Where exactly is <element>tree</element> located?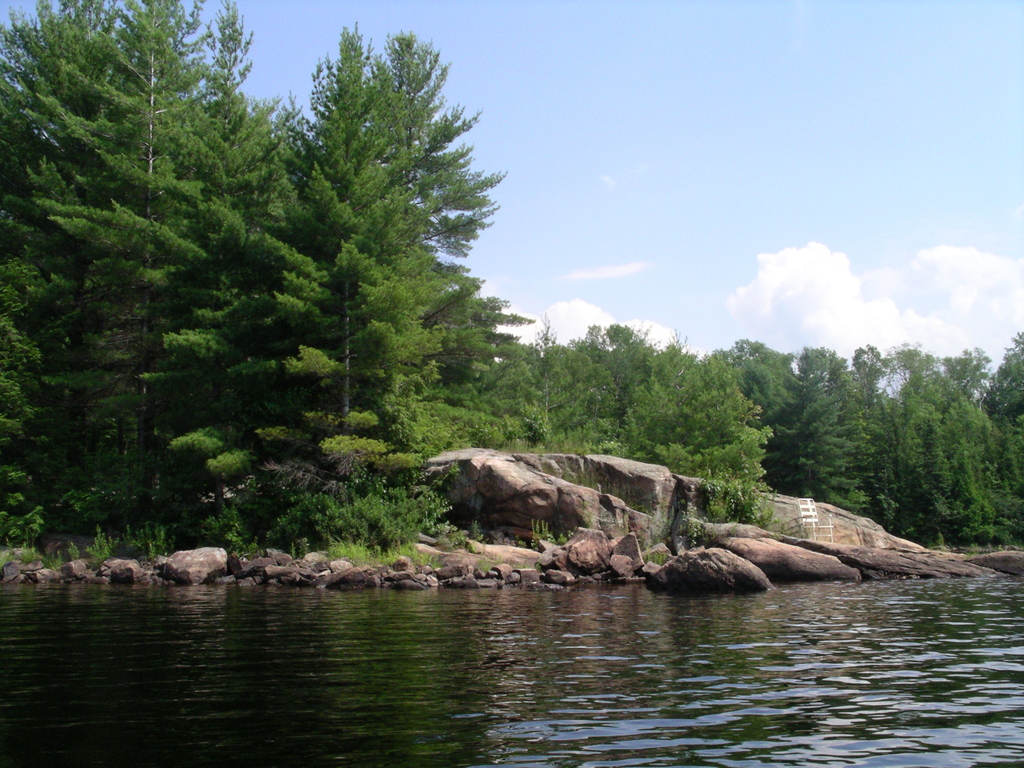
Its bounding box is [x1=901, y1=340, x2=1000, y2=557].
